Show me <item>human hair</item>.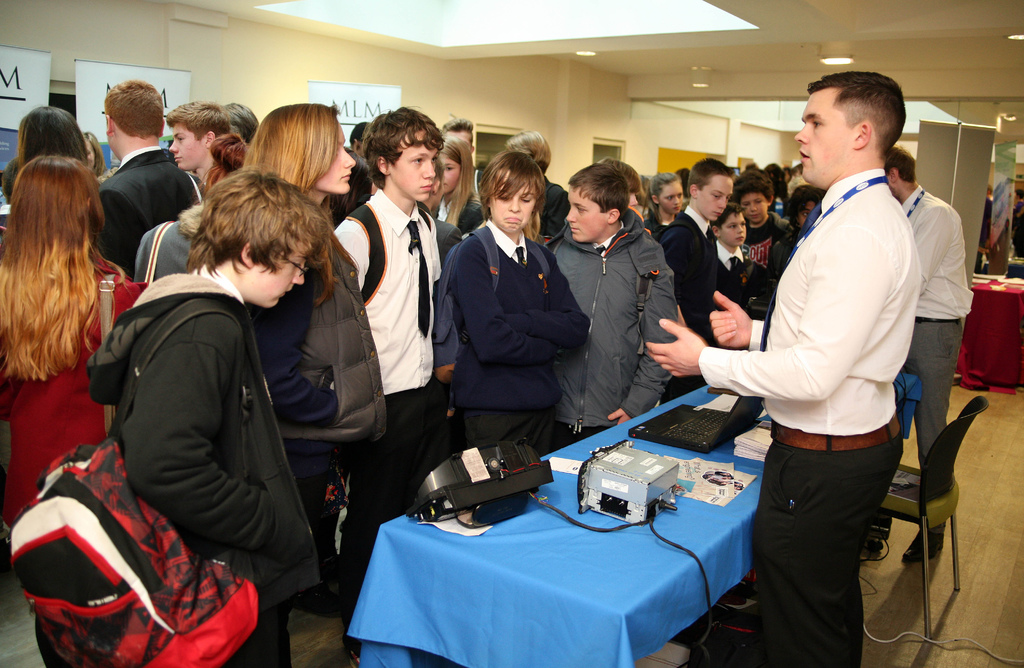
<item>human hair</item> is here: bbox(642, 172, 683, 229).
